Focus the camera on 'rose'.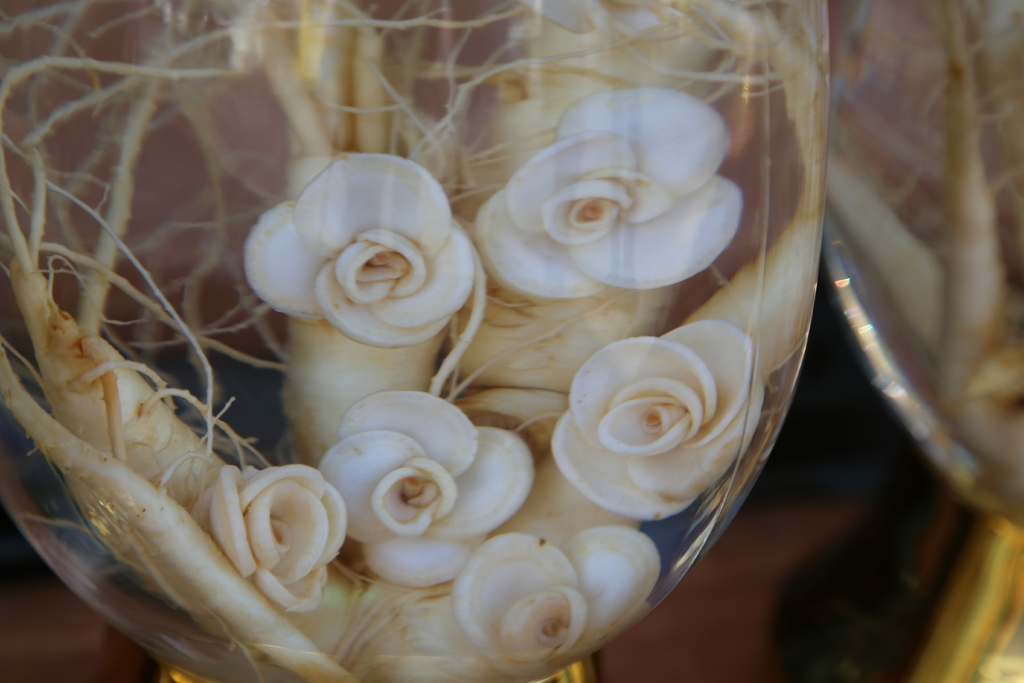
Focus region: <box>552,320,766,522</box>.
